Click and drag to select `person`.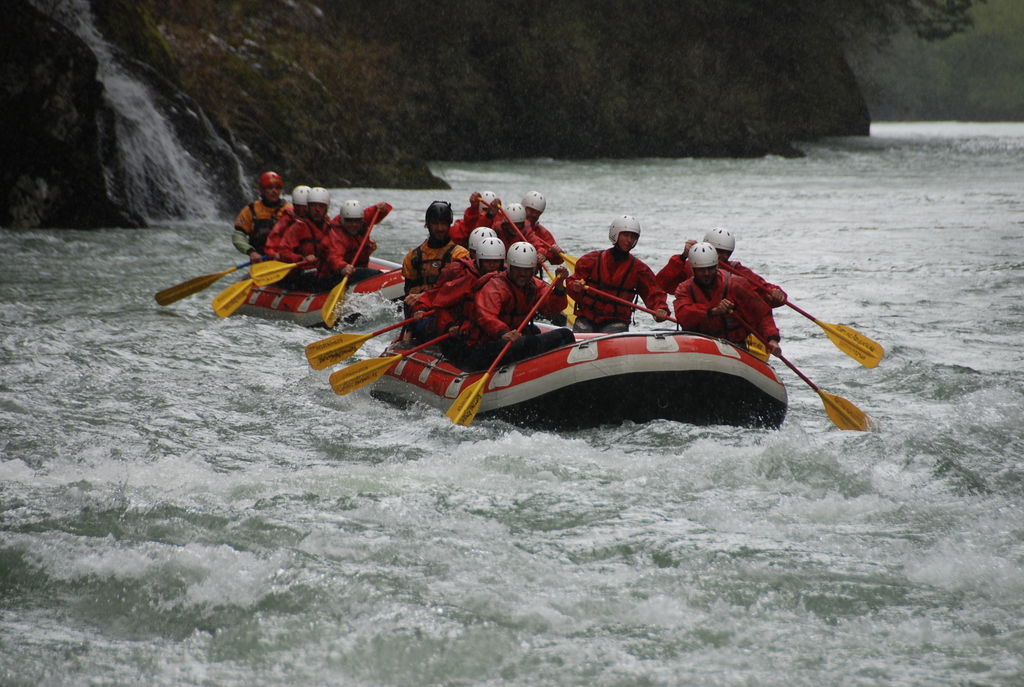
Selection: detection(398, 223, 502, 324).
